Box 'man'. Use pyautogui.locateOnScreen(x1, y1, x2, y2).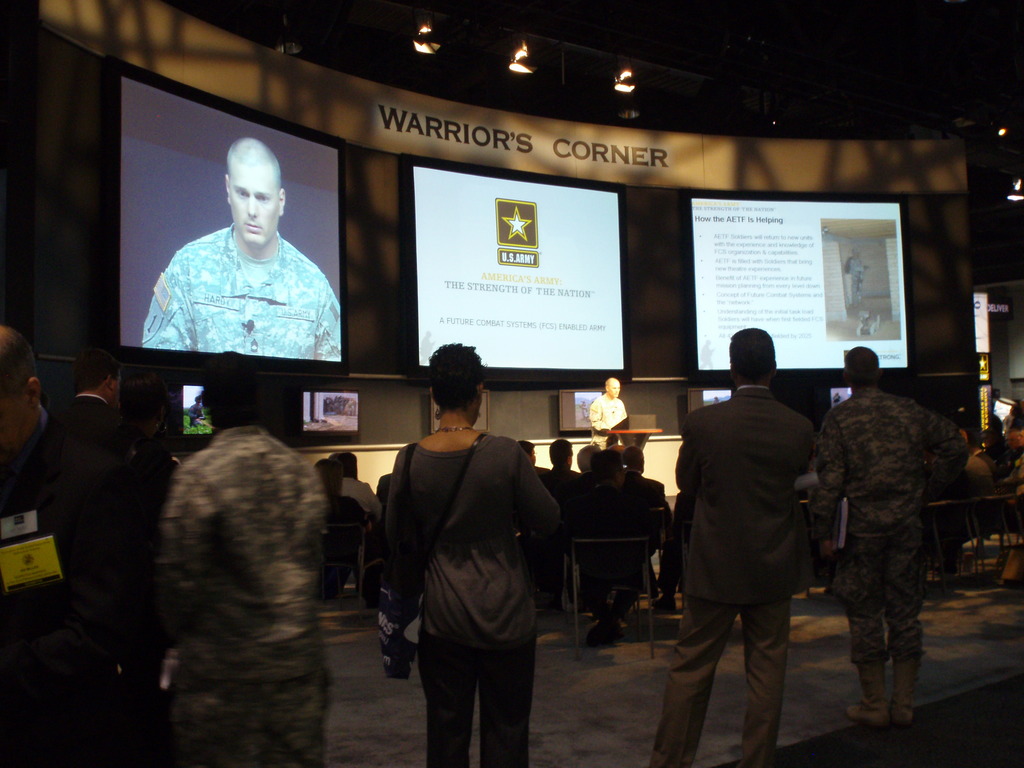
pyautogui.locateOnScreen(800, 333, 968, 733).
